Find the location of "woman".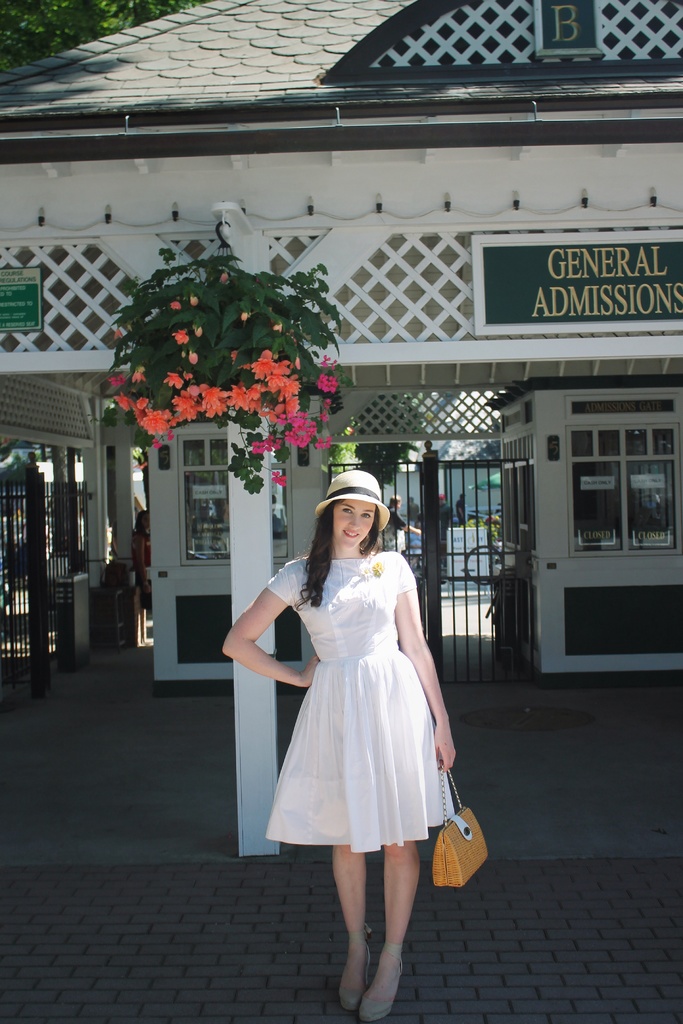
Location: box=[127, 511, 162, 634].
